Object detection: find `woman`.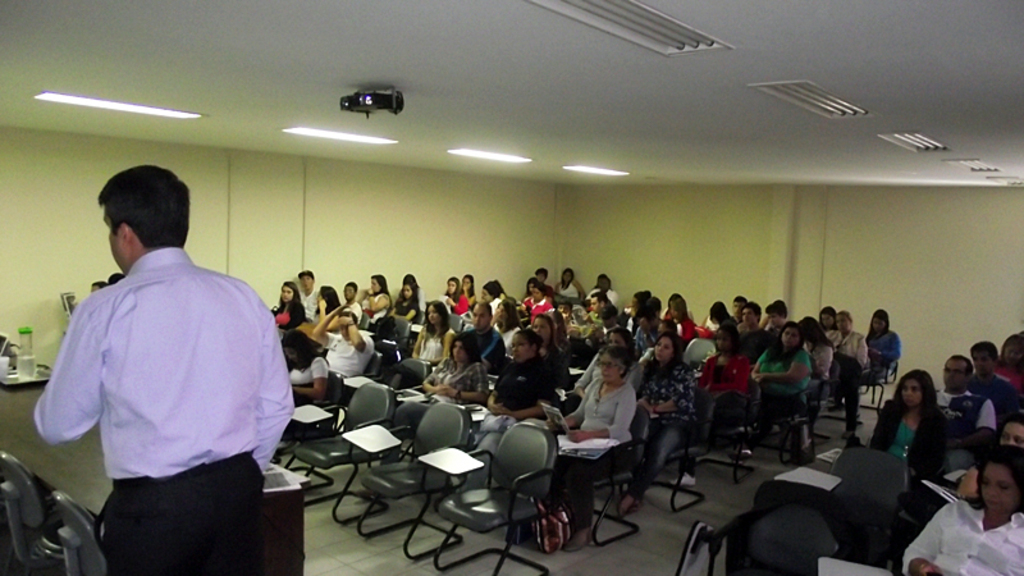
x1=620 y1=293 x2=650 y2=330.
